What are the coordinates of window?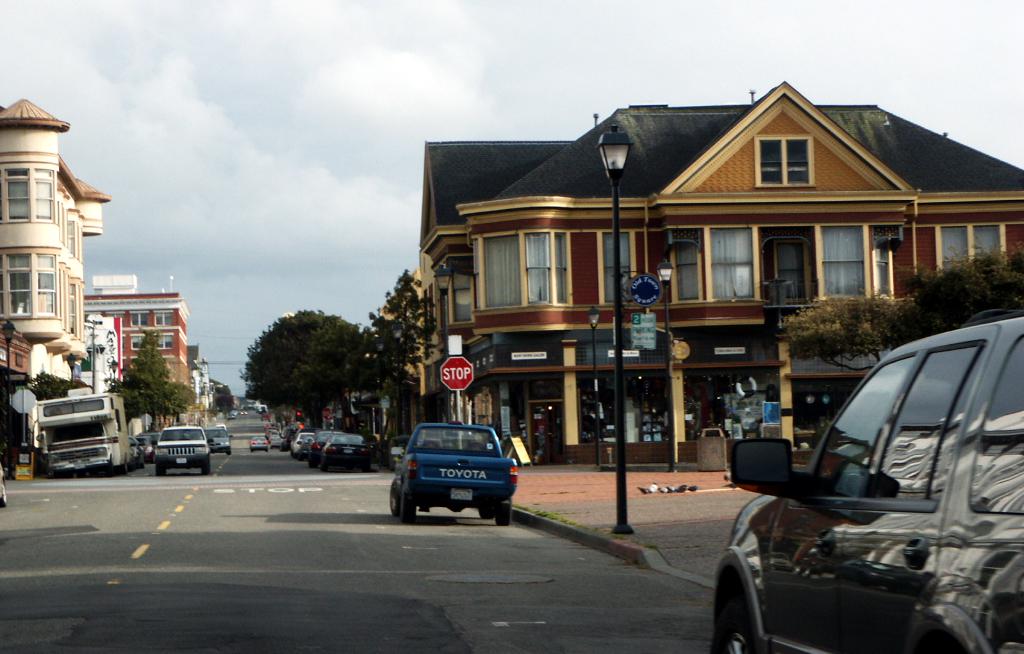
left=129, top=309, right=147, bottom=326.
